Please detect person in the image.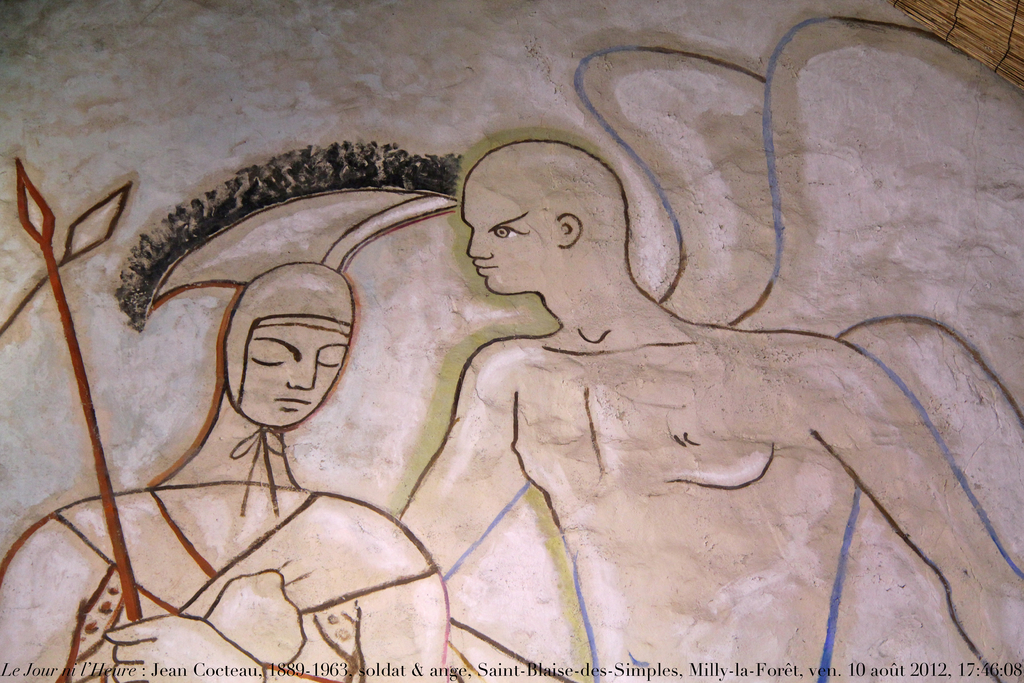
x1=0, y1=264, x2=448, y2=682.
